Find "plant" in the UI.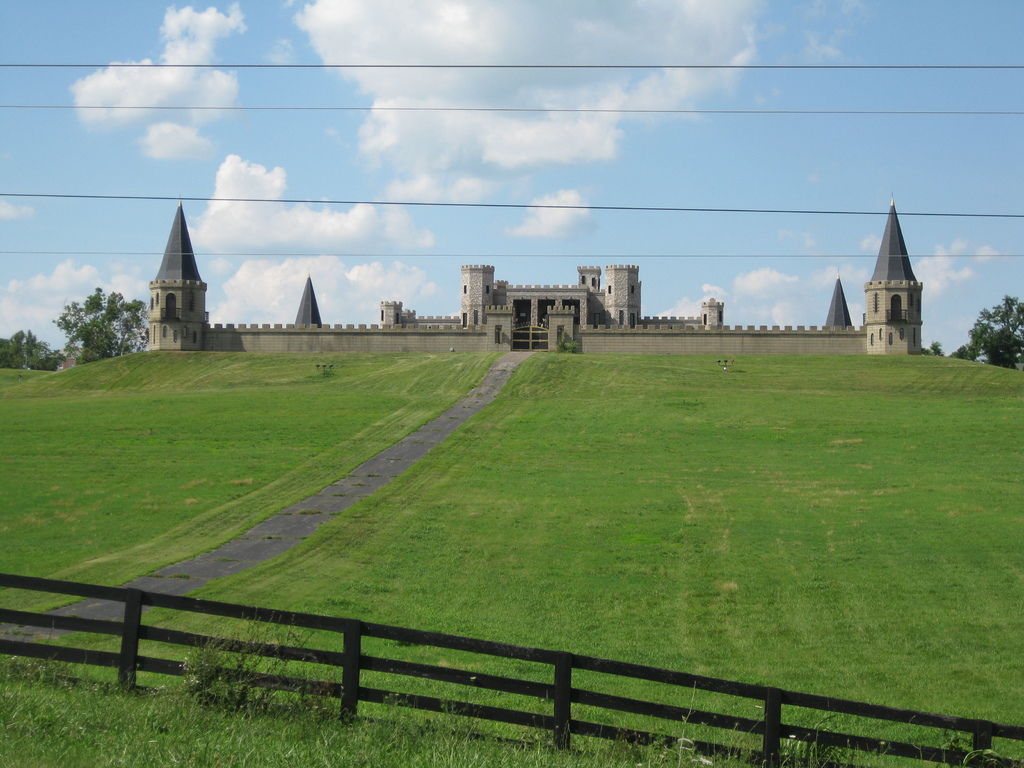
UI element at region(676, 681, 702, 765).
